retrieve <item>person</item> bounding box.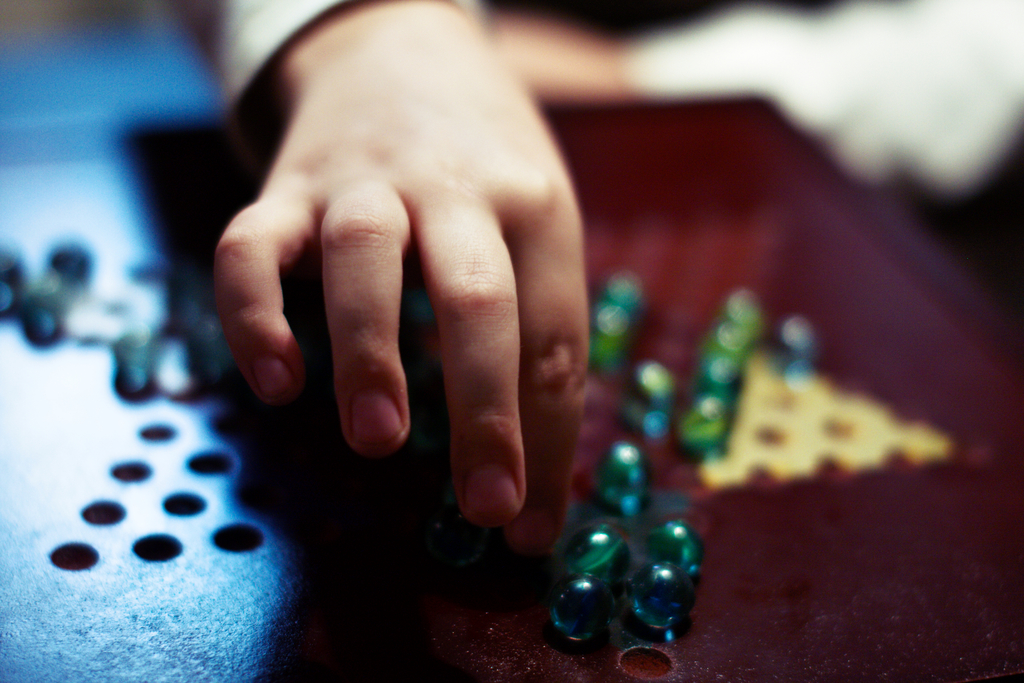
Bounding box: [left=202, top=0, right=1016, bottom=545].
